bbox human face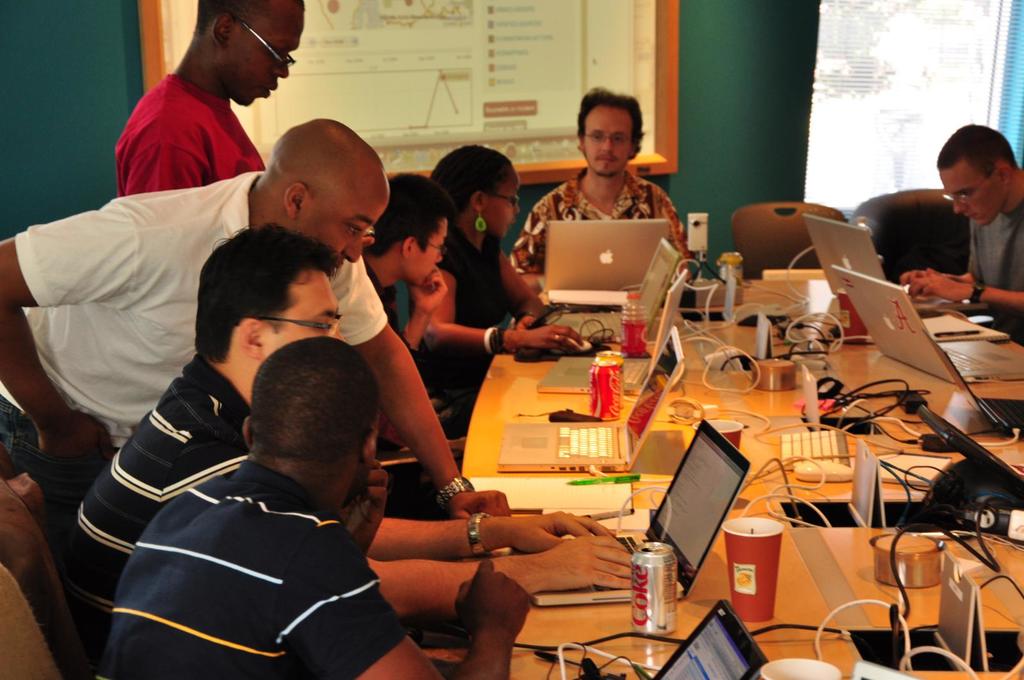
401, 216, 451, 282
